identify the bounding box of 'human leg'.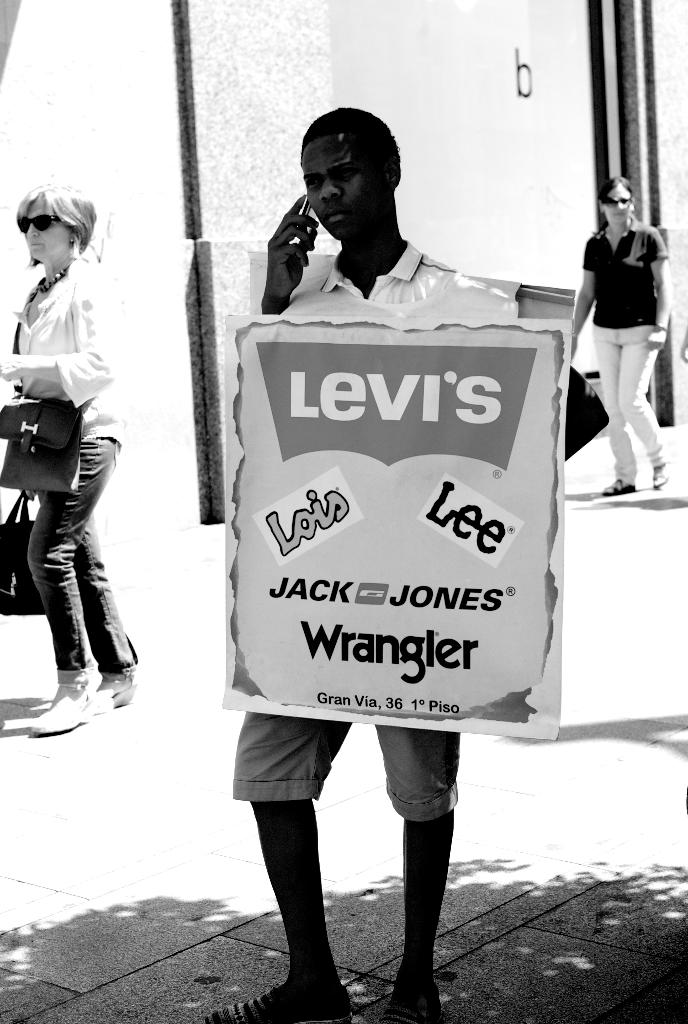
pyautogui.locateOnScreen(230, 701, 347, 1012).
